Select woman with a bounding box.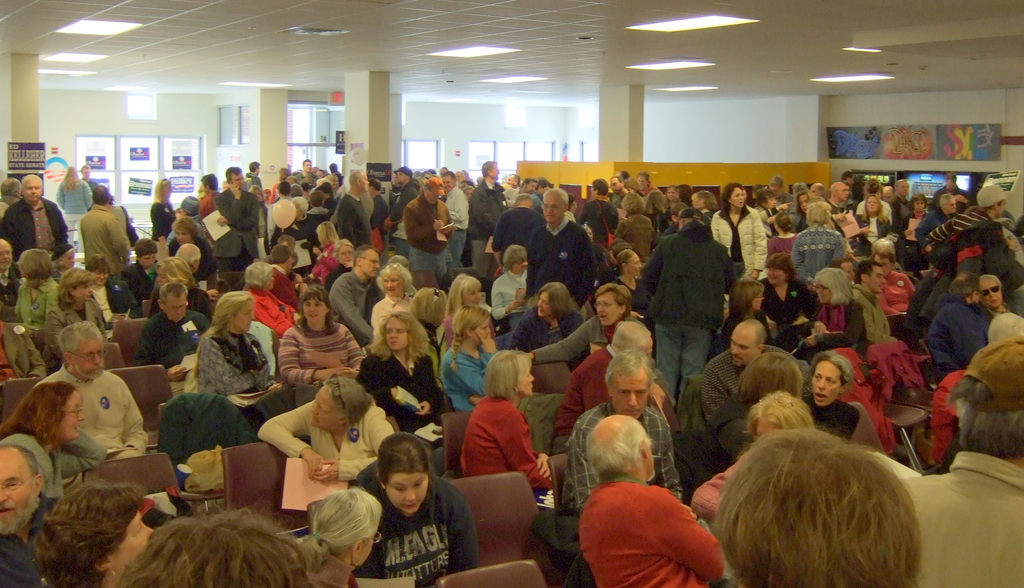
356/307/445/450.
